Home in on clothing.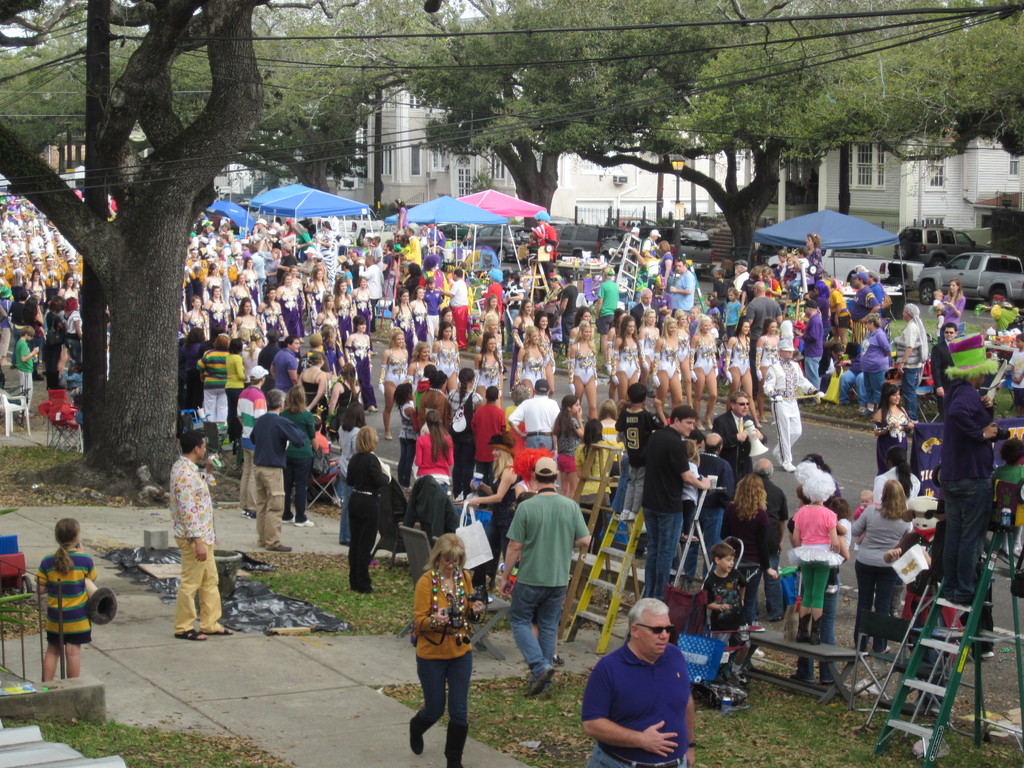
Homed in at (29,550,105,627).
